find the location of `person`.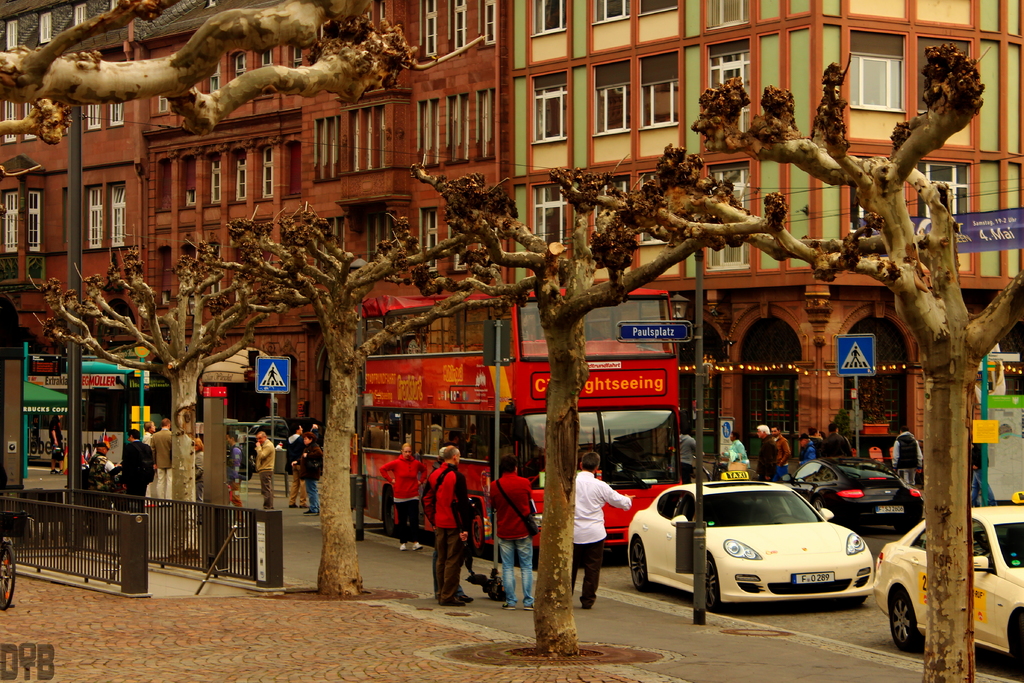
Location: Rect(487, 445, 532, 603).
